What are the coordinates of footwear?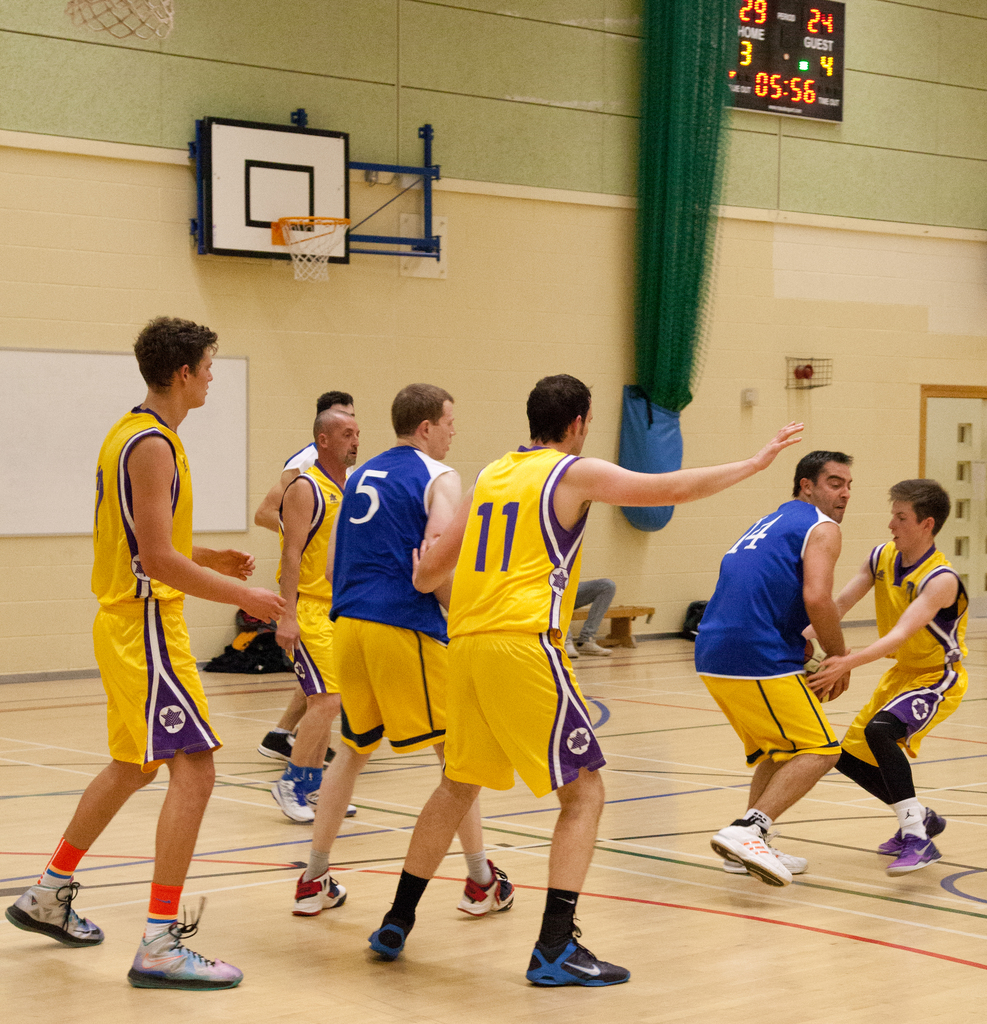
bbox(871, 804, 945, 858).
